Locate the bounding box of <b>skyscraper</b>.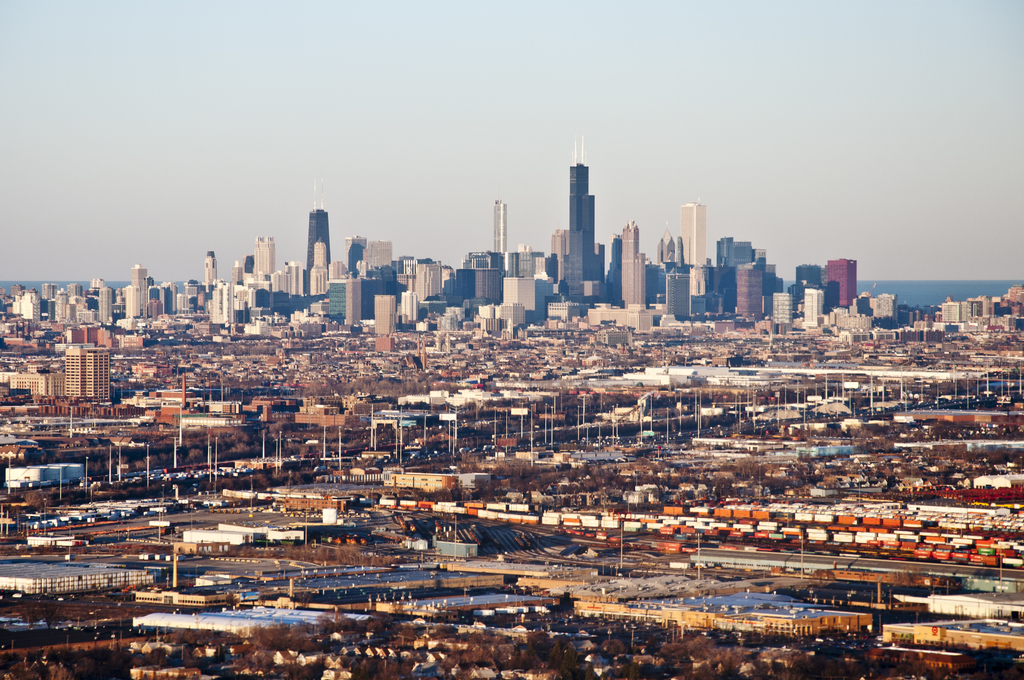
Bounding box: (759,261,776,295).
